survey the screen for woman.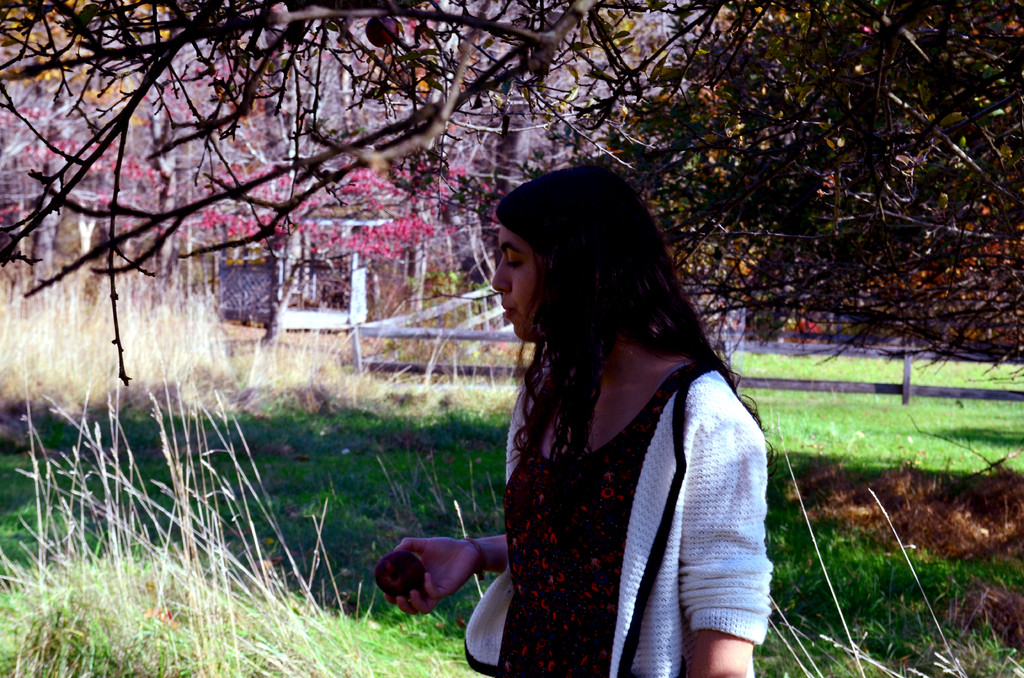
Survey found: x1=414, y1=154, x2=778, y2=677.
